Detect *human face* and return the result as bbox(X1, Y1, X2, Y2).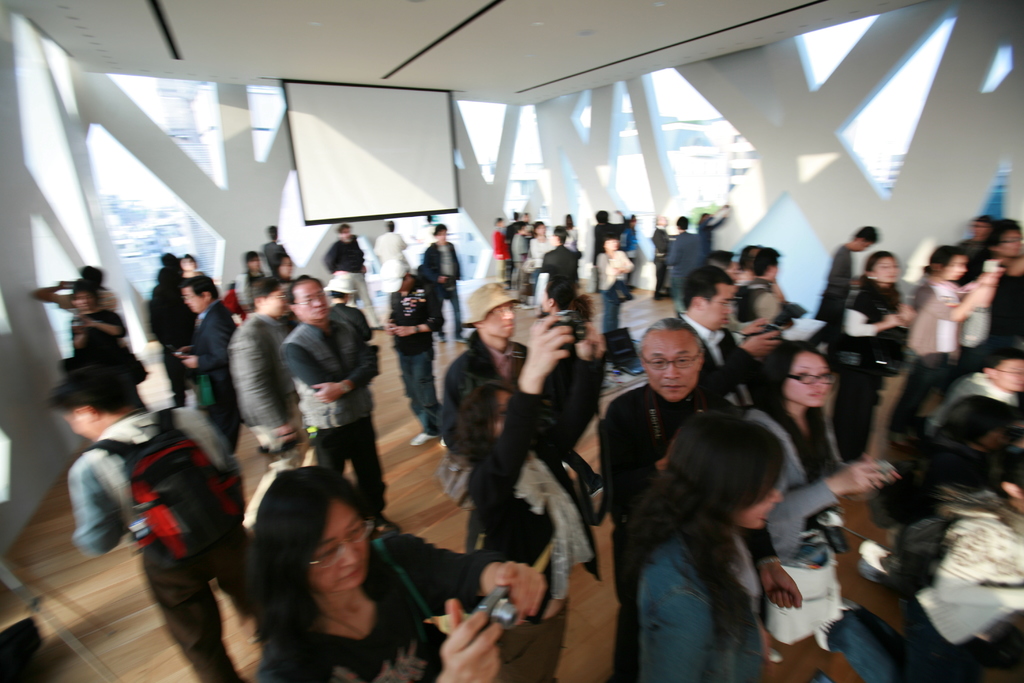
bbox(266, 285, 294, 319).
